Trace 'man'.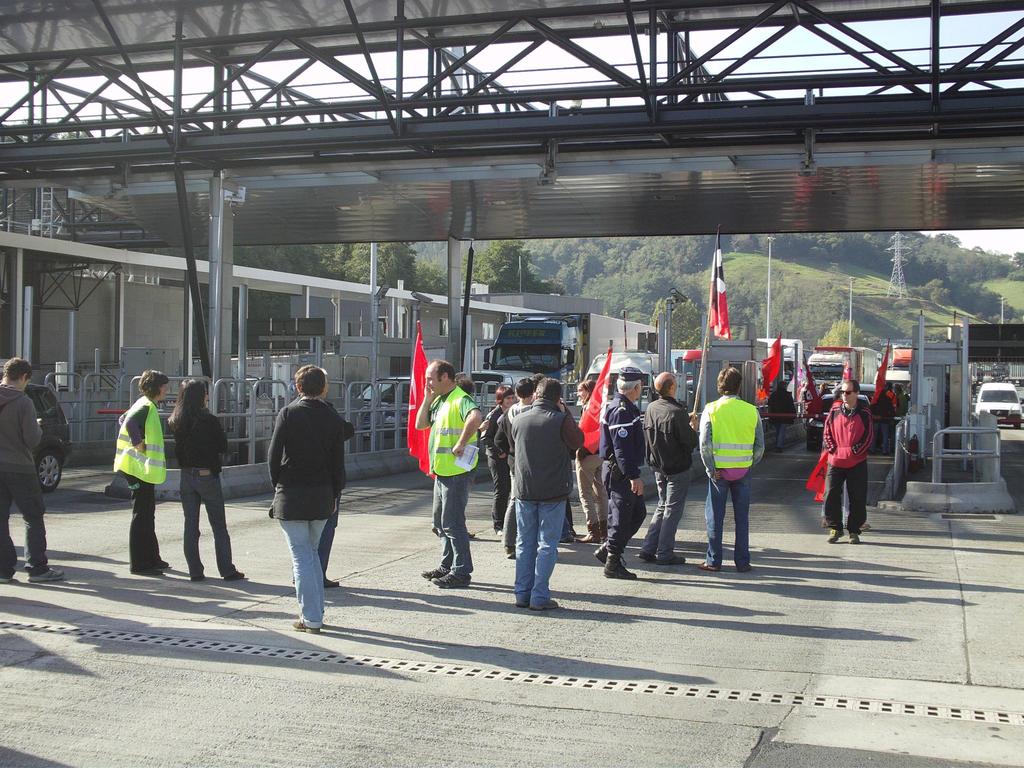
Traced to <bbox>0, 350, 60, 584</bbox>.
